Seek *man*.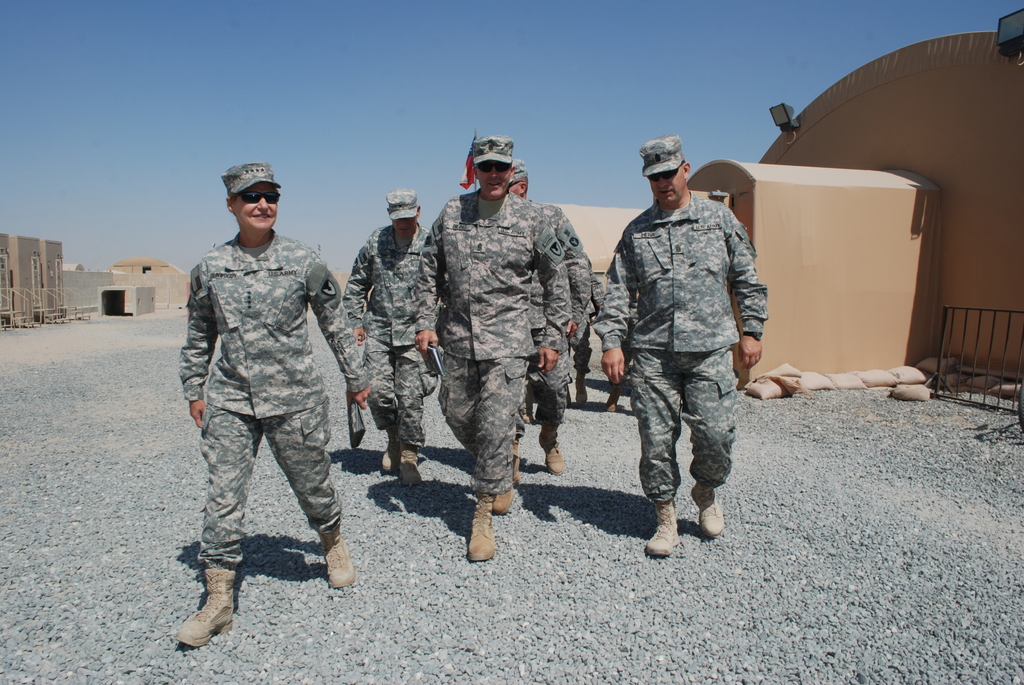
<bbox>411, 134, 573, 566</bbox>.
